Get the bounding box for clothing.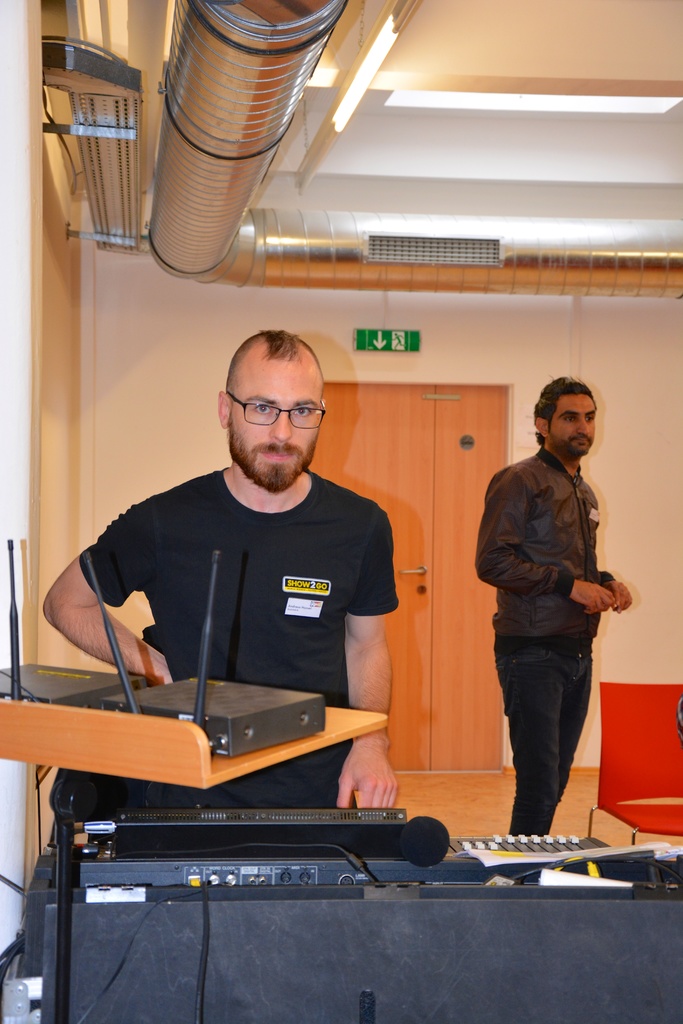
(80, 466, 395, 805).
